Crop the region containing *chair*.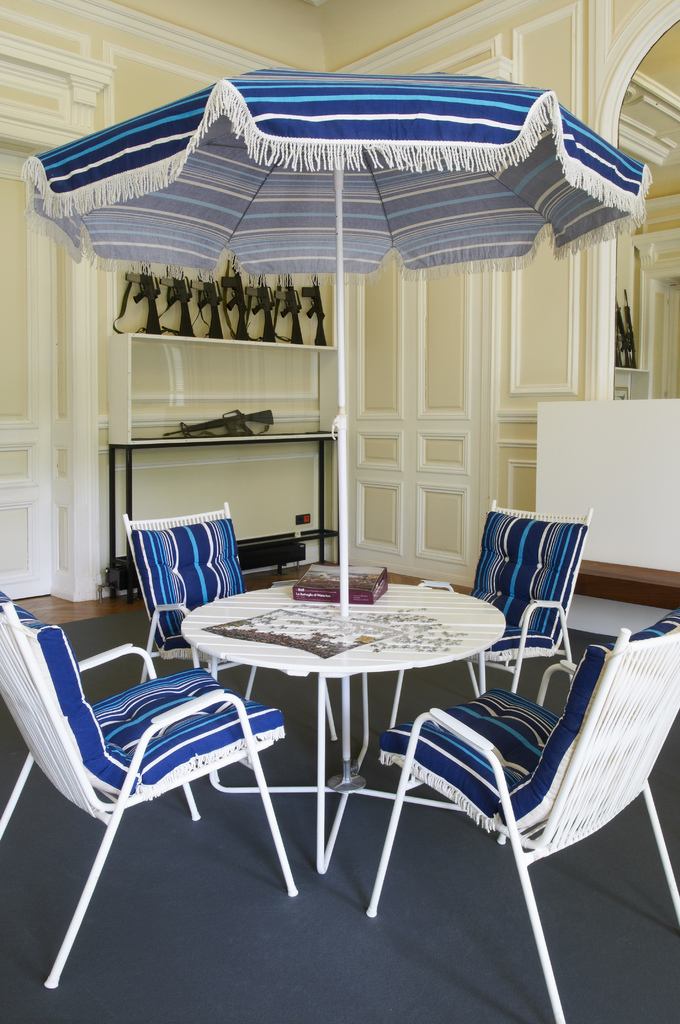
Crop region: (364, 609, 679, 1023).
